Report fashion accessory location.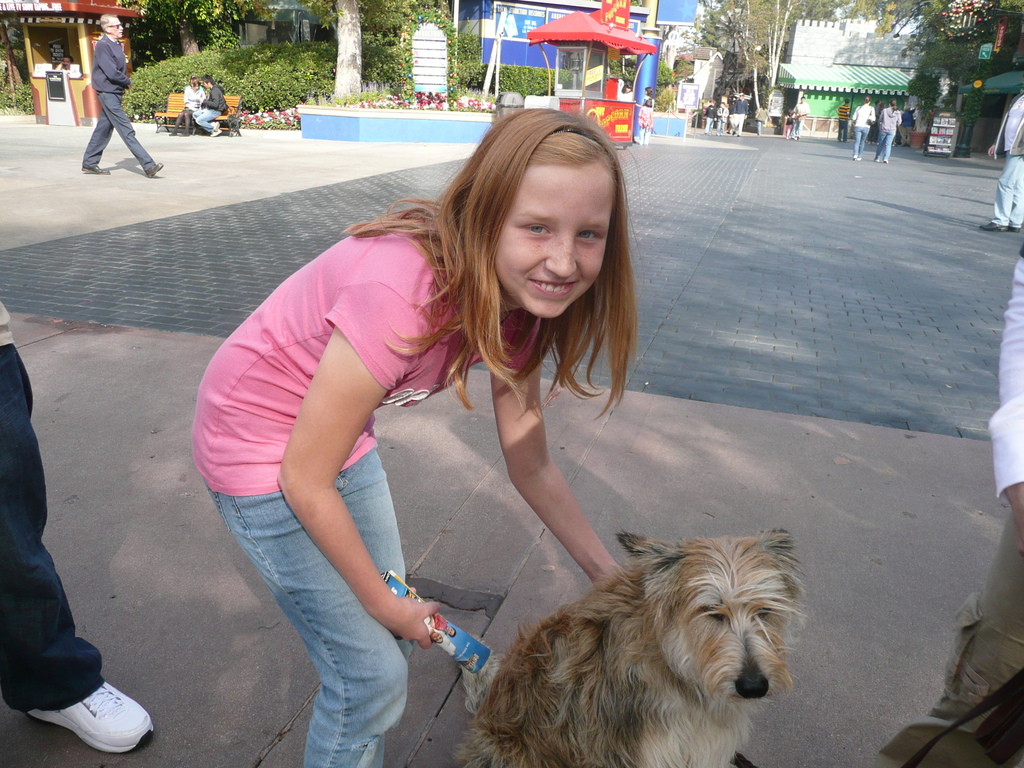
Report: (537,118,618,157).
